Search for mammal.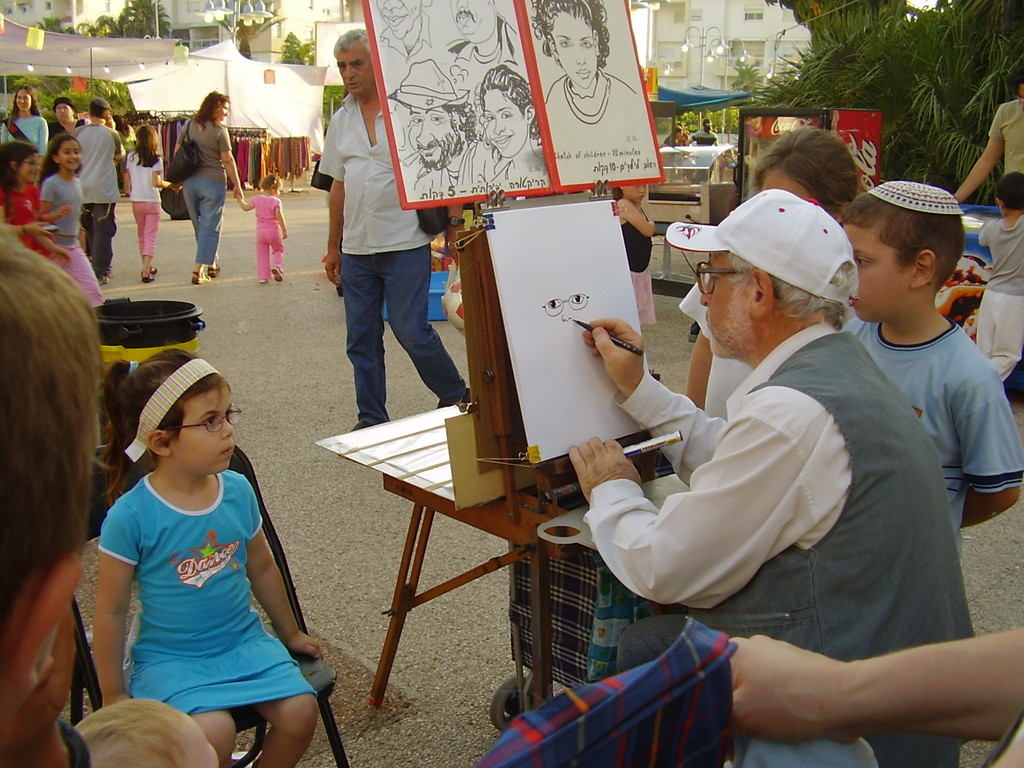
Found at region(456, 61, 548, 185).
